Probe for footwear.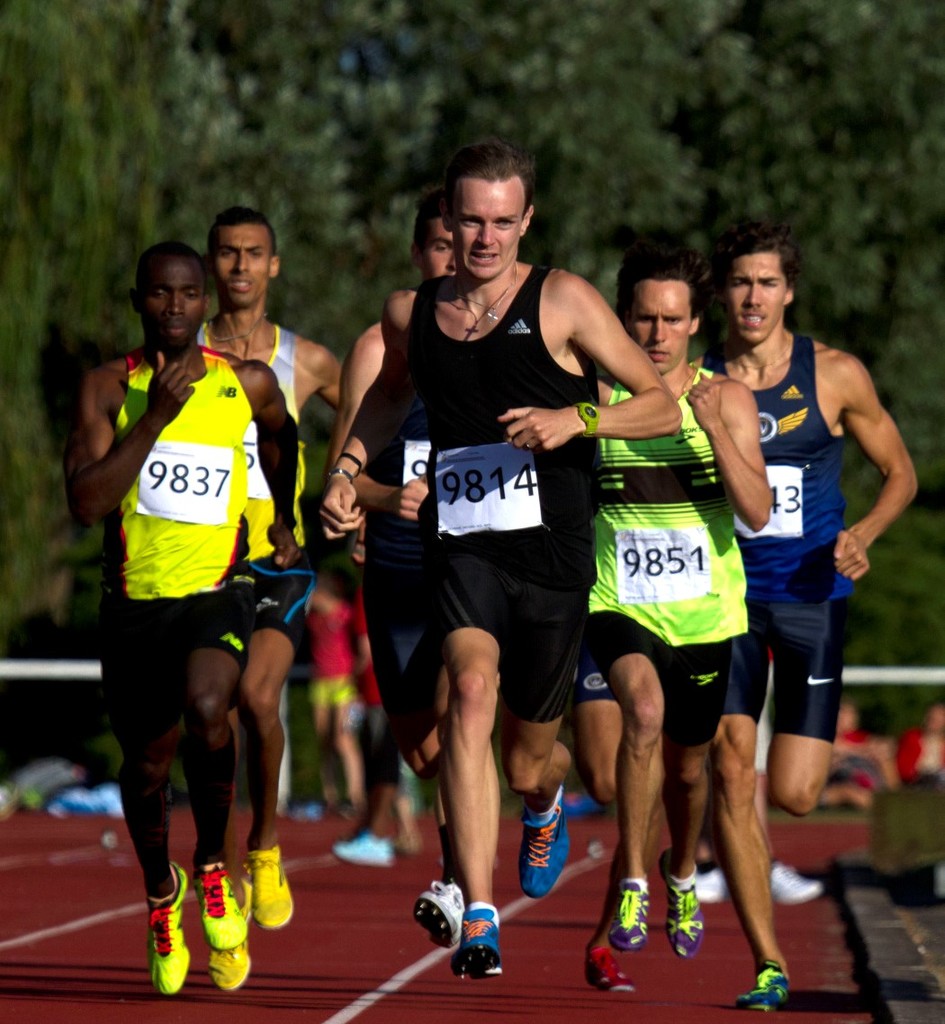
Probe result: left=331, top=833, right=395, bottom=869.
